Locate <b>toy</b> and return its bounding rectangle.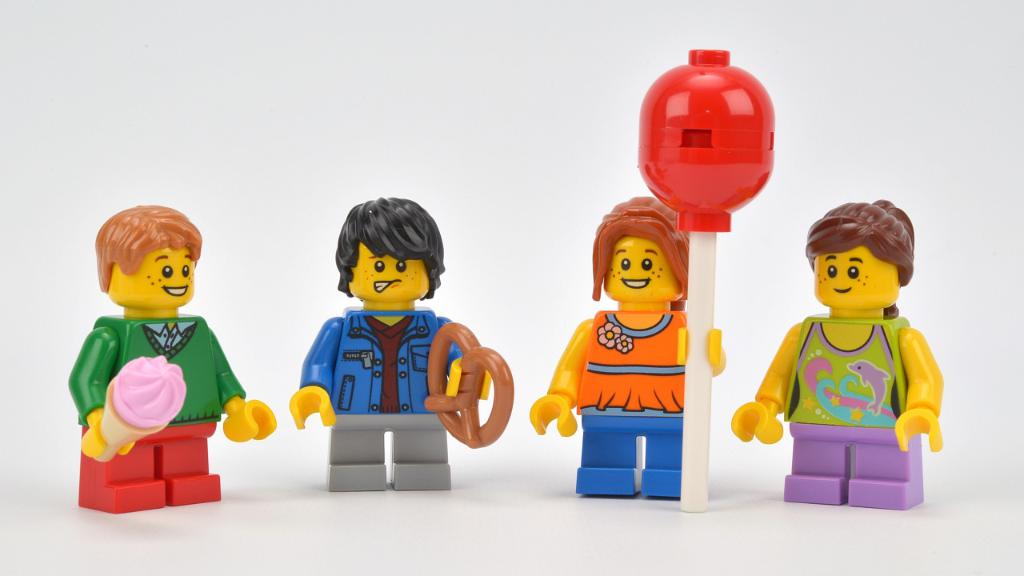
pyautogui.locateOnScreen(733, 190, 945, 514).
